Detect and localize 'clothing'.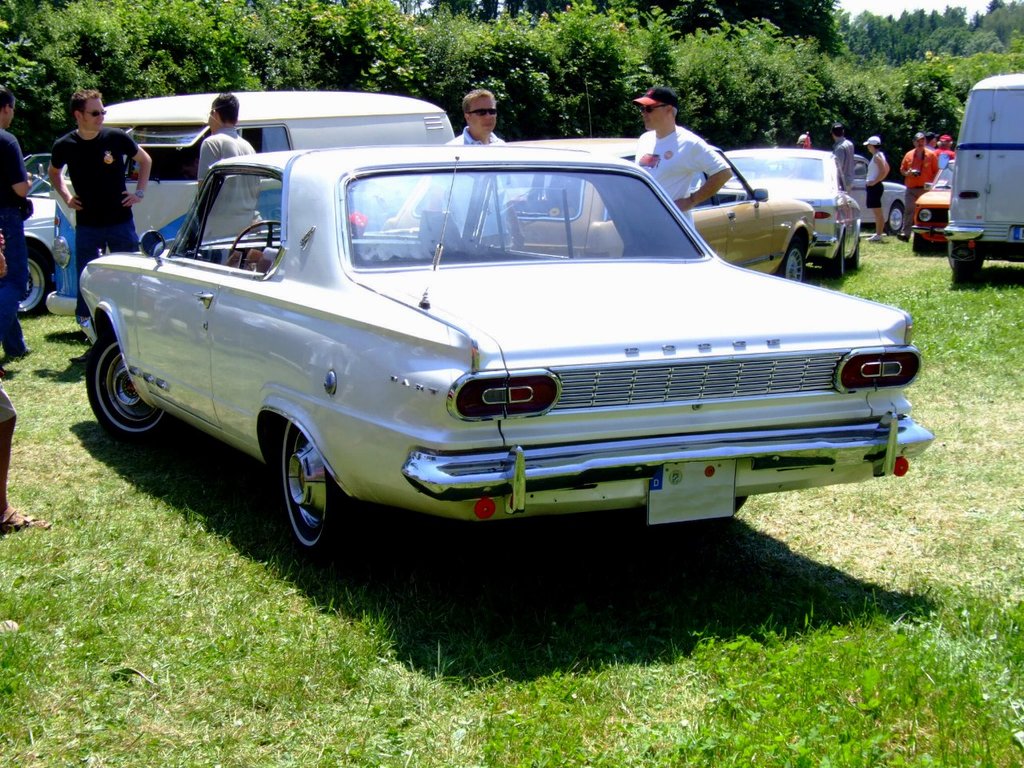
Localized at <box>901,150,939,234</box>.
